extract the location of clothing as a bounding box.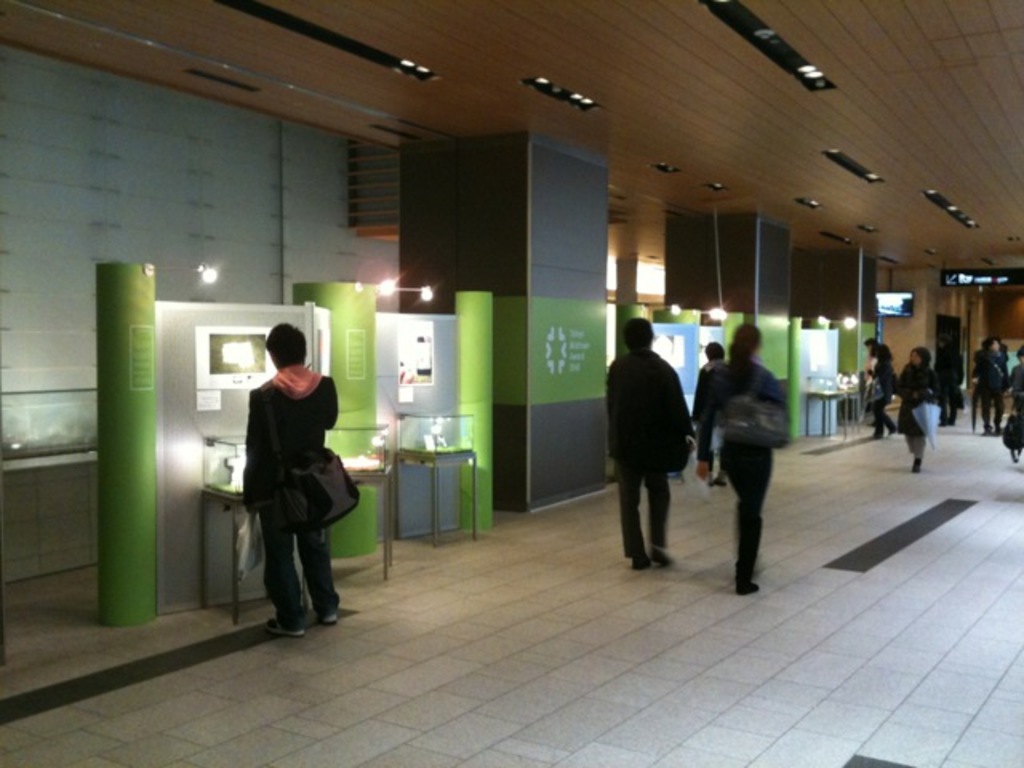
locate(693, 354, 725, 461).
